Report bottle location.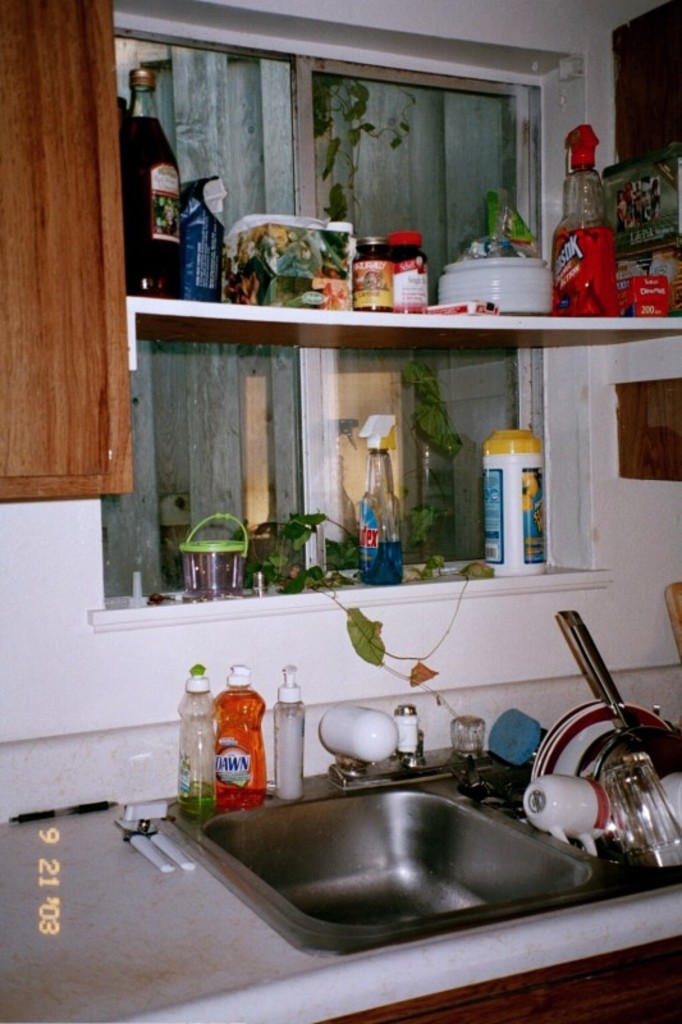
Report: select_region(356, 445, 408, 586).
